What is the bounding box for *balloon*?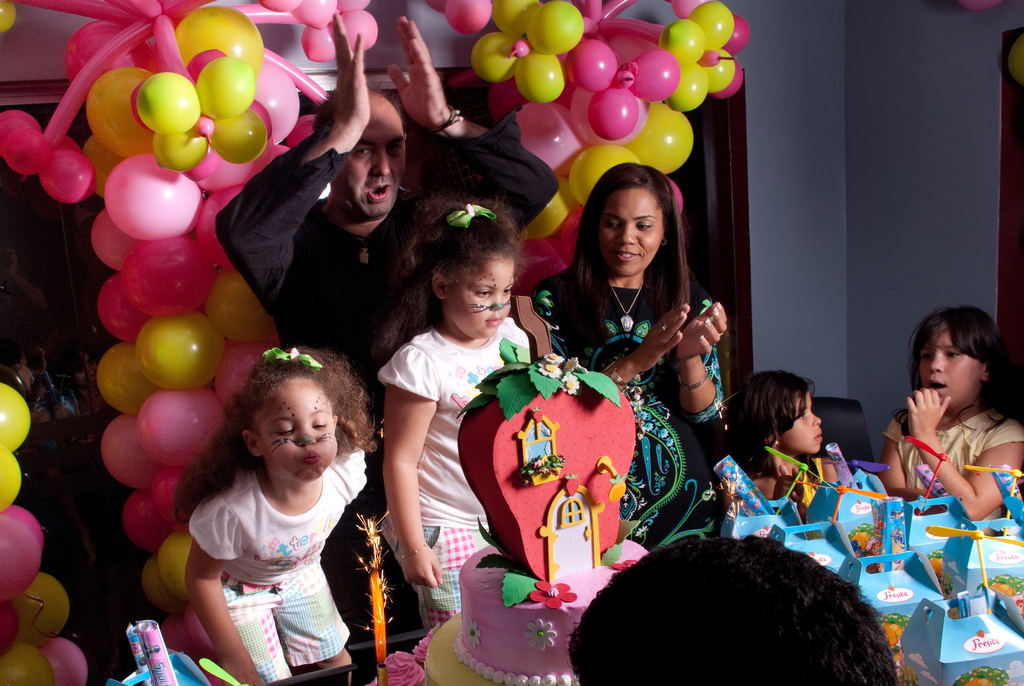
<bbox>584, 19, 609, 37</bbox>.
